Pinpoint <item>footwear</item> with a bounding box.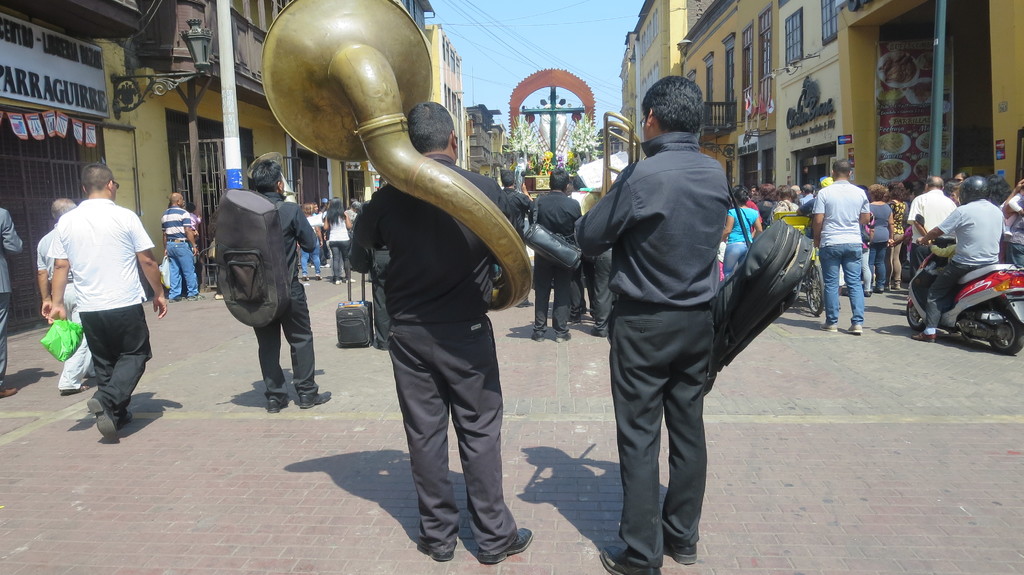
BBox(845, 324, 865, 337).
